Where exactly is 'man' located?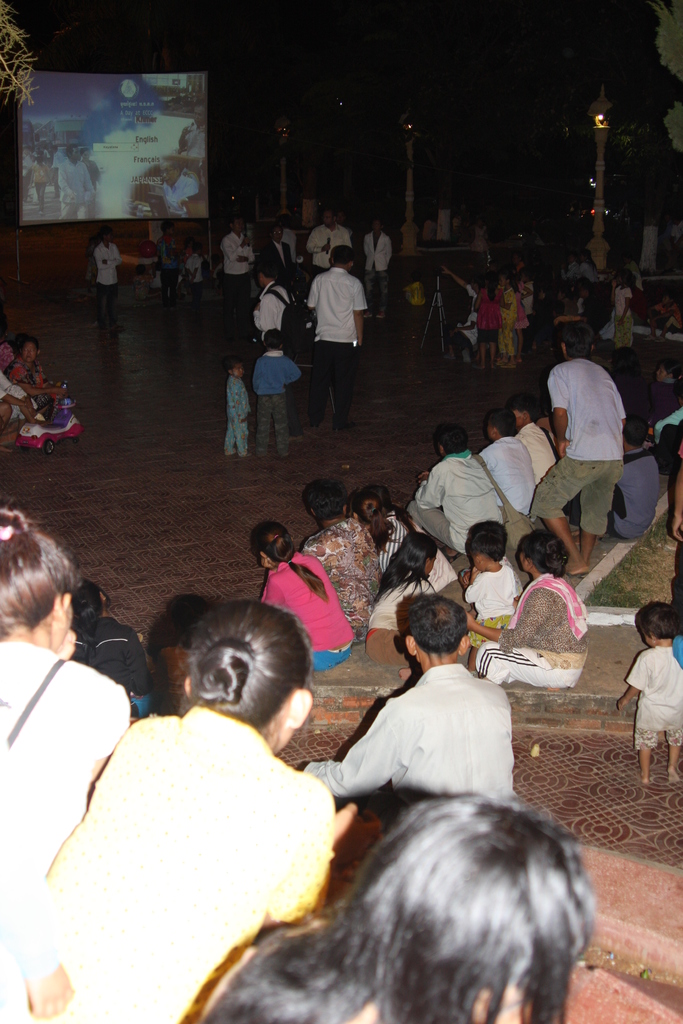
Its bounding box is x1=49, y1=138, x2=99, y2=221.
